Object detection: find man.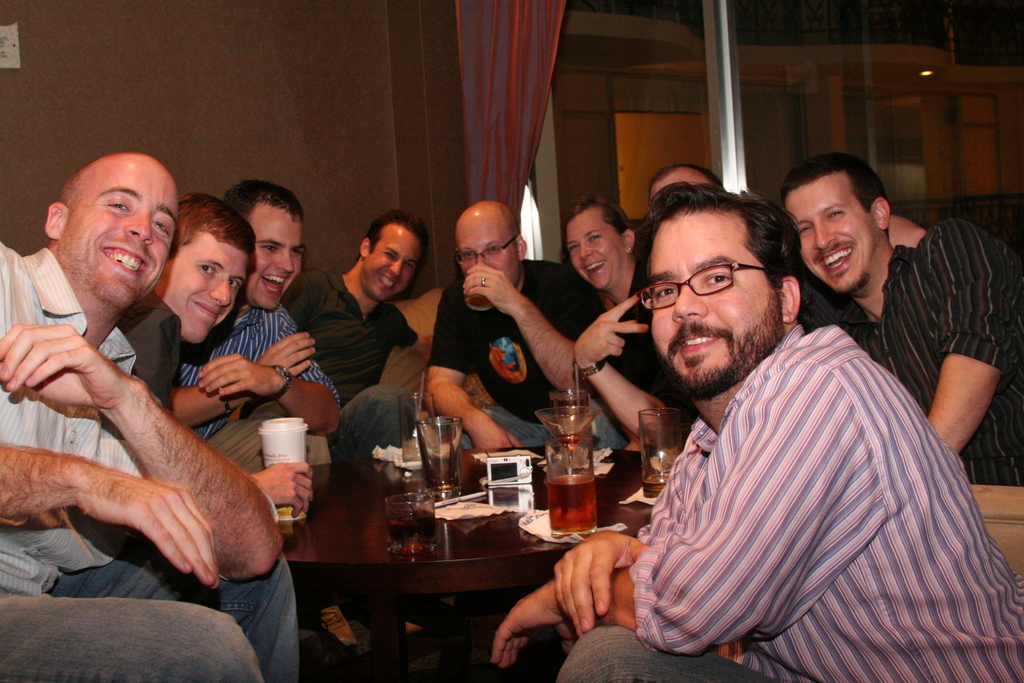
rect(766, 148, 1021, 492).
